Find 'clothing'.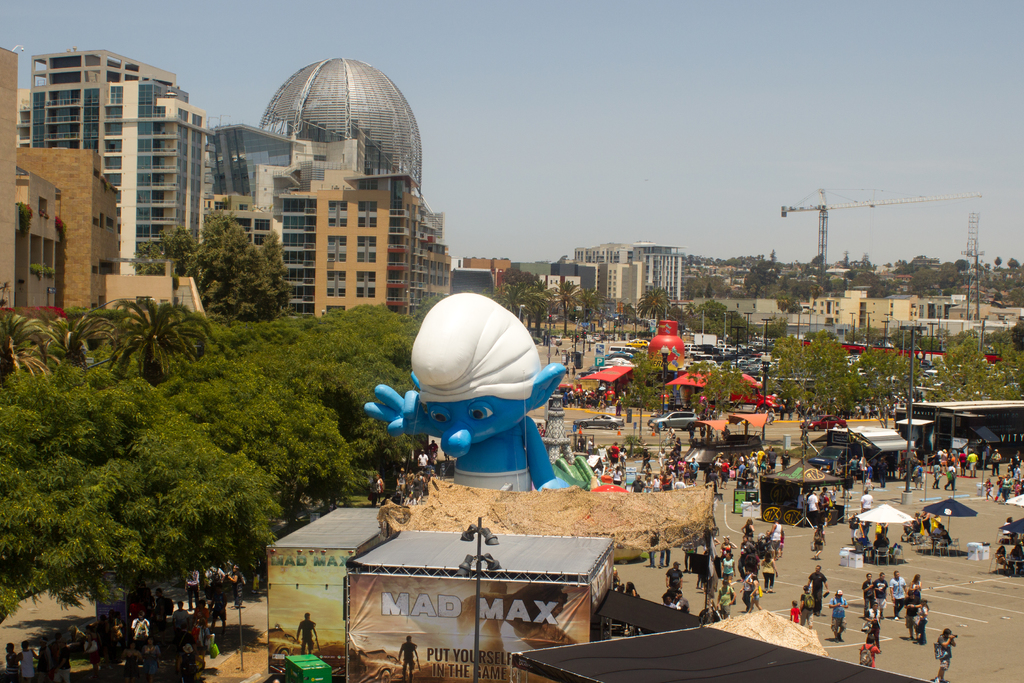
168:608:187:639.
